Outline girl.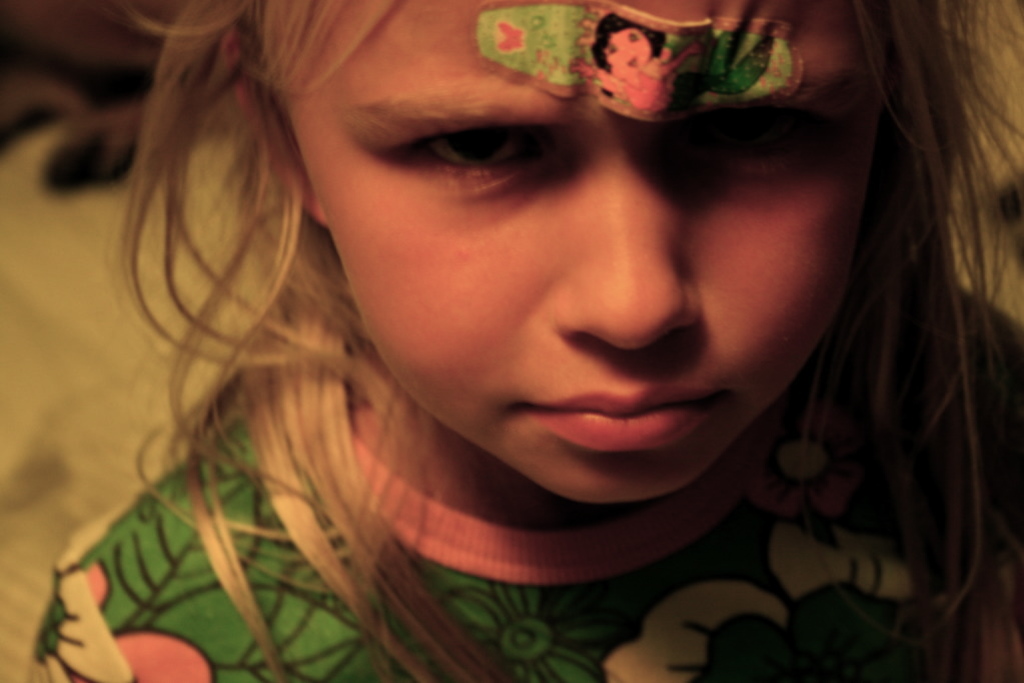
Outline: locate(17, 0, 1023, 682).
